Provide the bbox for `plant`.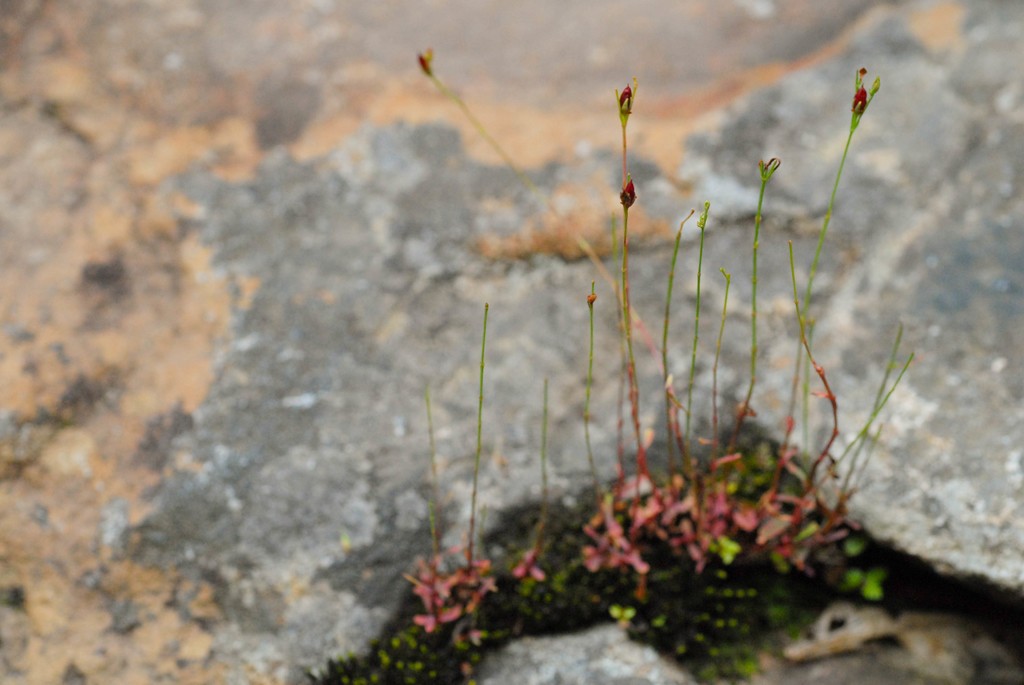
region(419, 47, 662, 361).
